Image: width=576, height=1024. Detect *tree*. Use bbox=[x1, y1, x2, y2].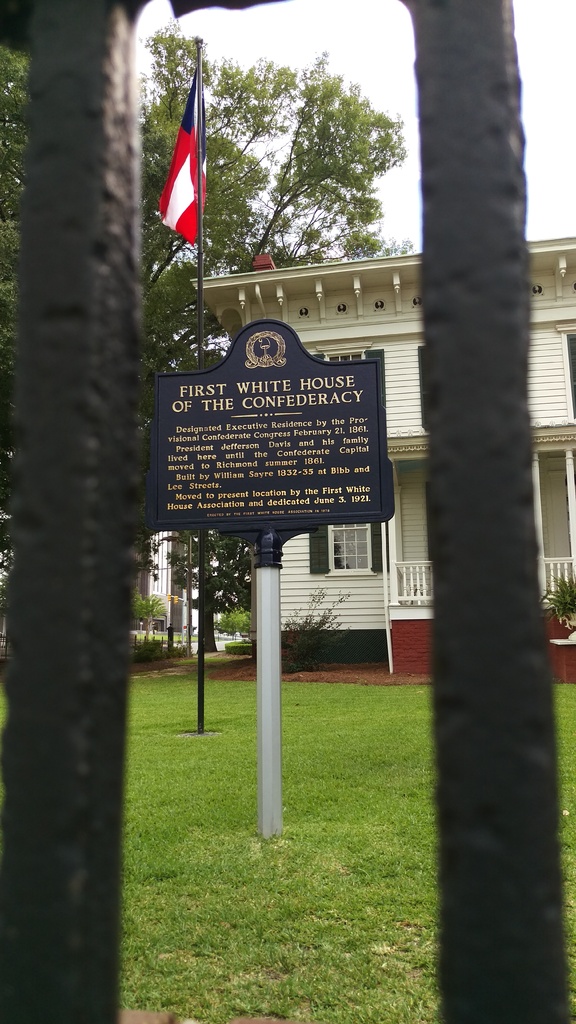
bbox=[0, 19, 404, 541].
